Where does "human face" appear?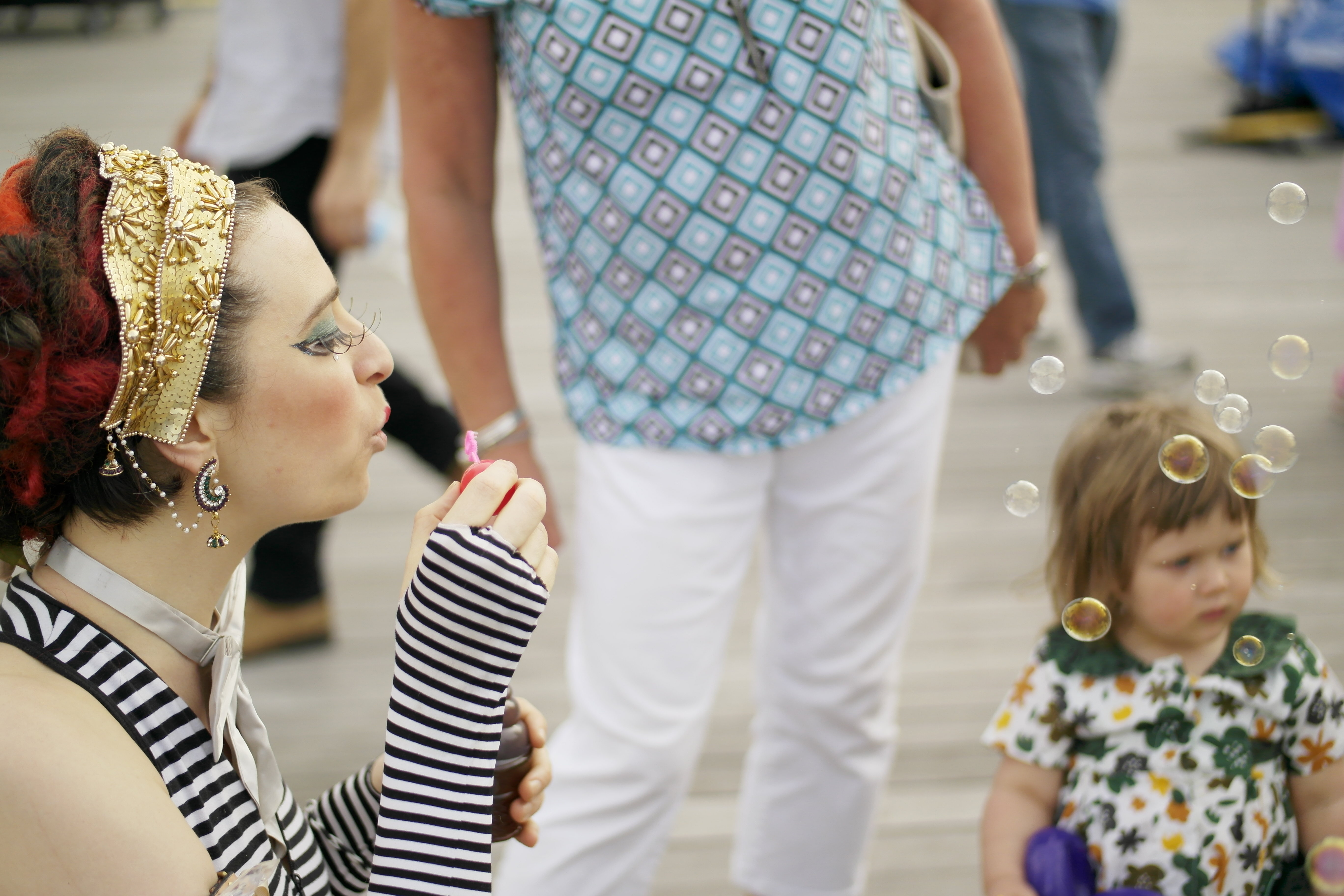
Appears at 277:122:308:159.
